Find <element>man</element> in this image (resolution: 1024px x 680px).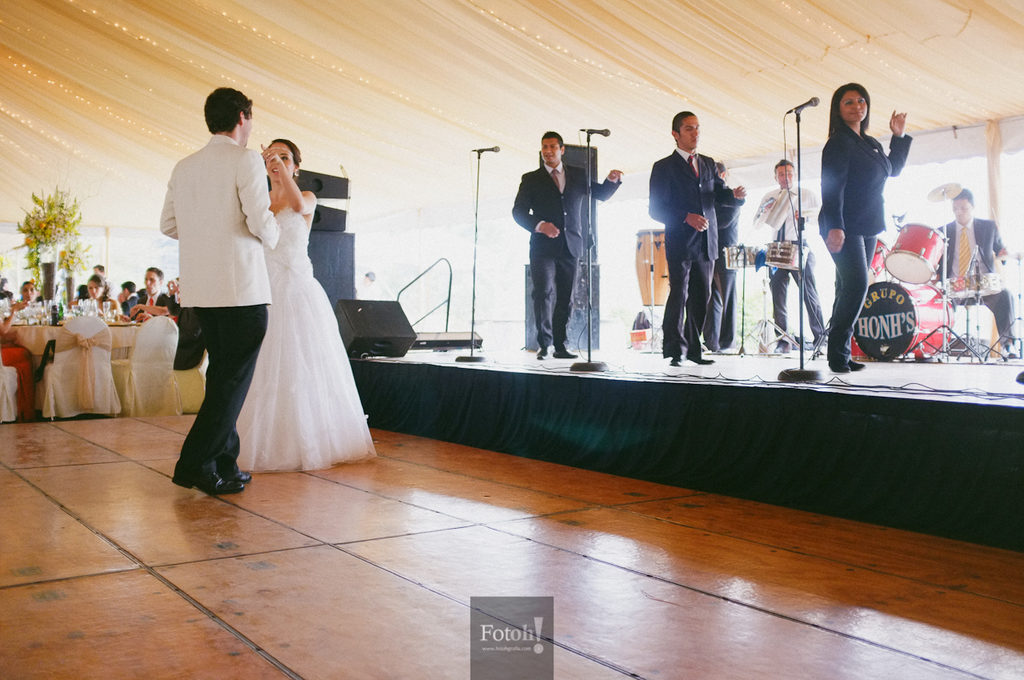
l=510, t=126, r=626, b=361.
